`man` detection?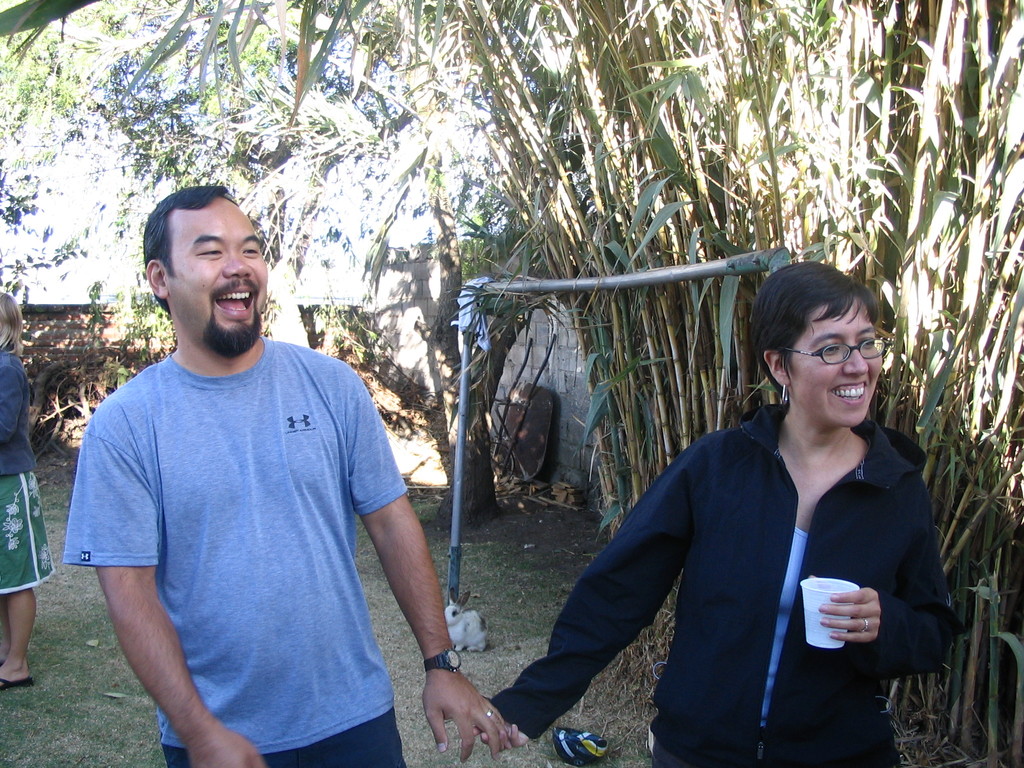
select_region(52, 166, 443, 744)
